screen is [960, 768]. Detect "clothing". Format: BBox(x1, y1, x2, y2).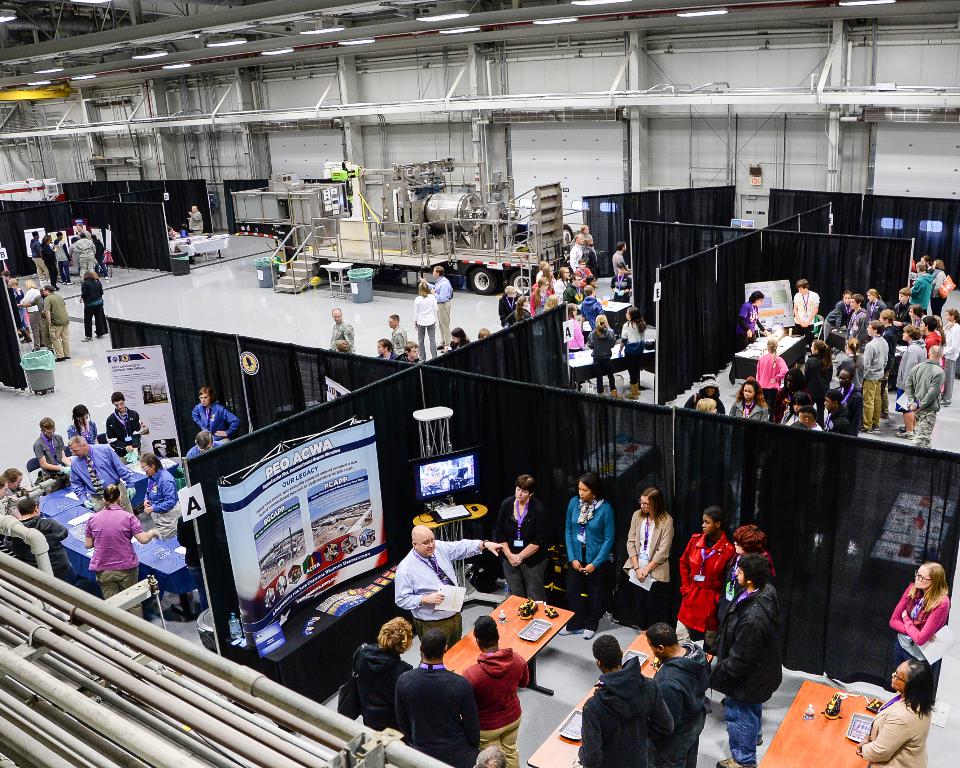
BBox(373, 348, 424, 368).
